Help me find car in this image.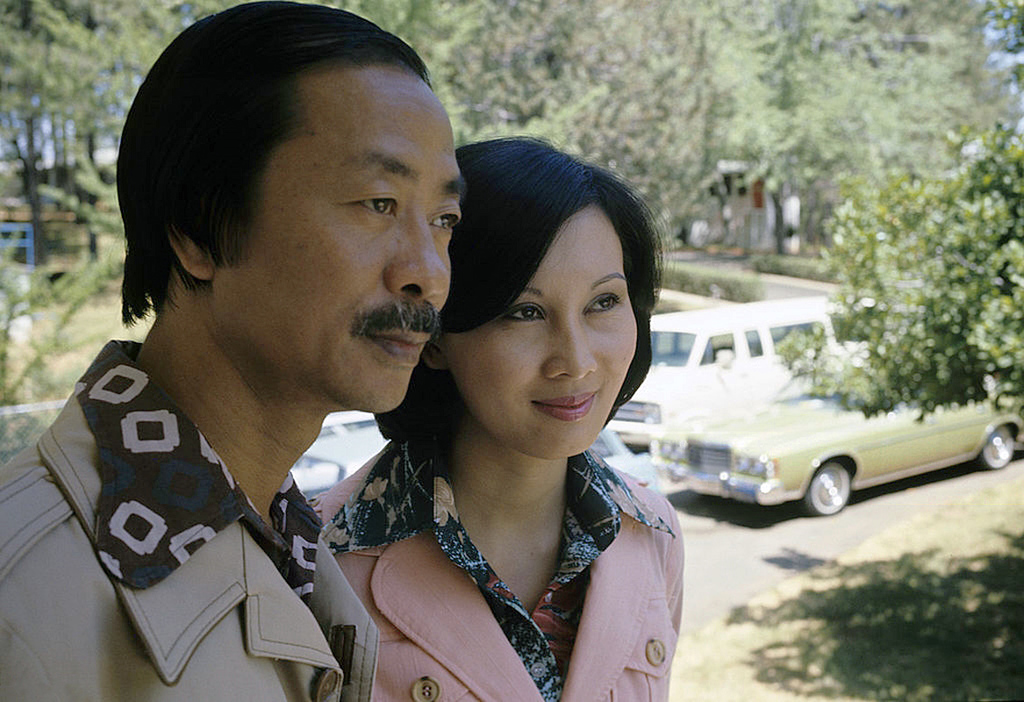
Found it: box=[613, 367, 1013, 519].
